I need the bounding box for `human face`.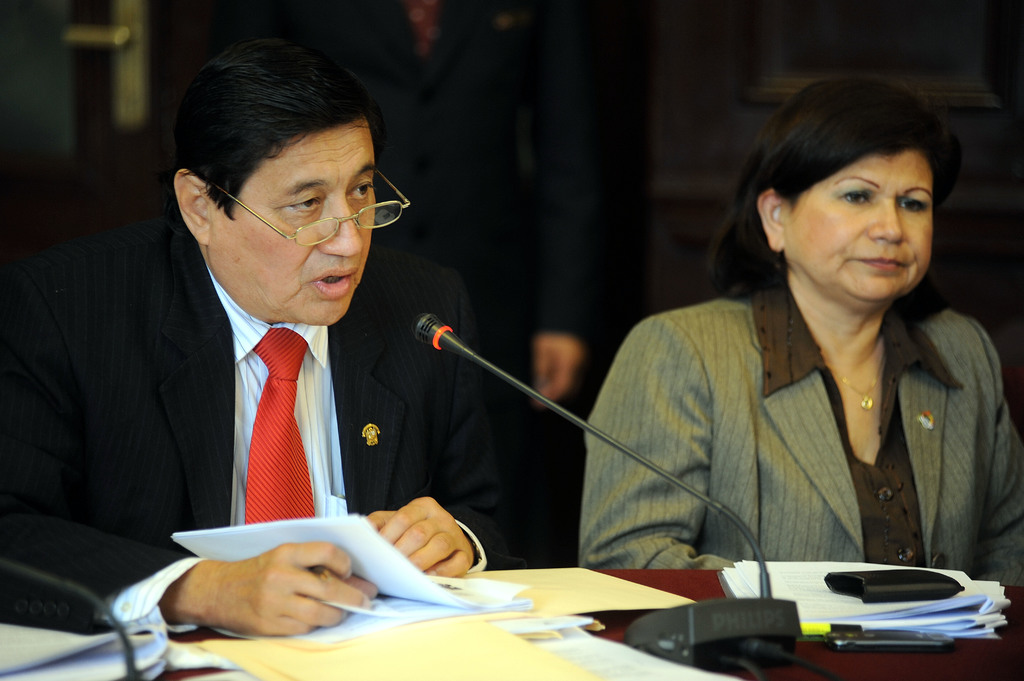
Here it is: left=792, top=154, right=929, bottom=302.
